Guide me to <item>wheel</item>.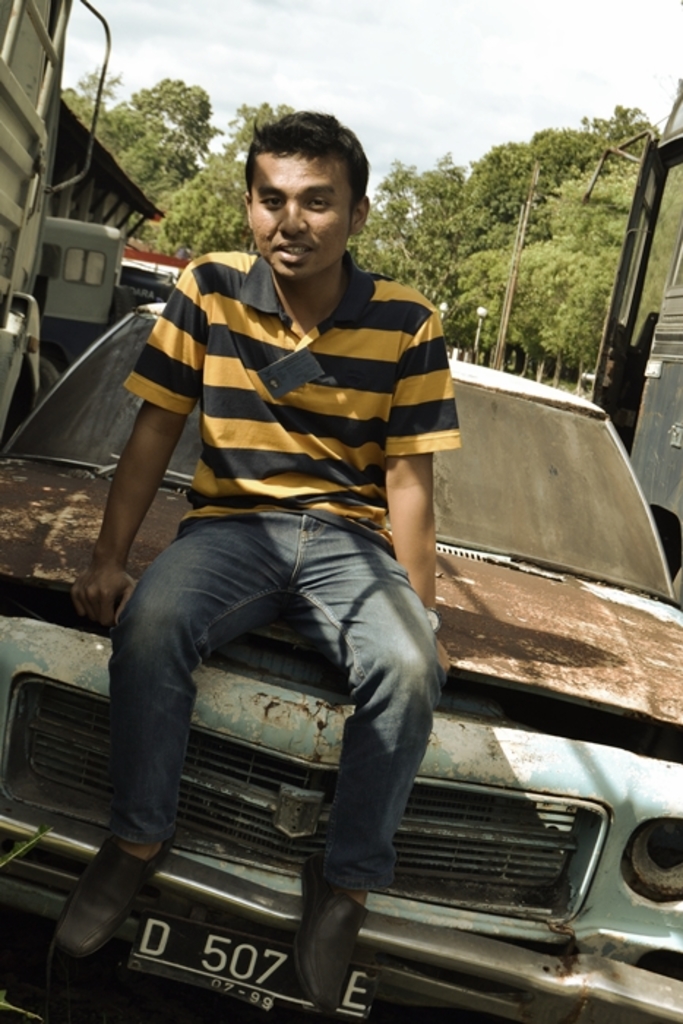
Guidance: 105:282:135:329.
